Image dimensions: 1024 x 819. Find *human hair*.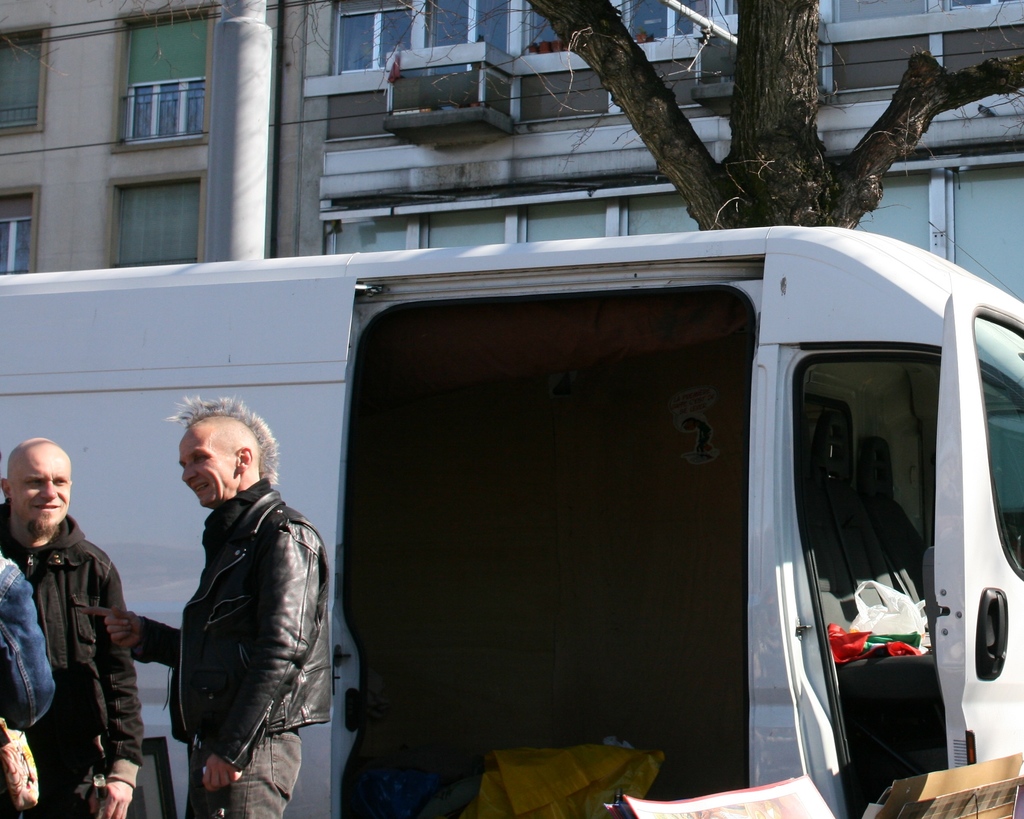
bbox=[170, 392, 282, 483].
